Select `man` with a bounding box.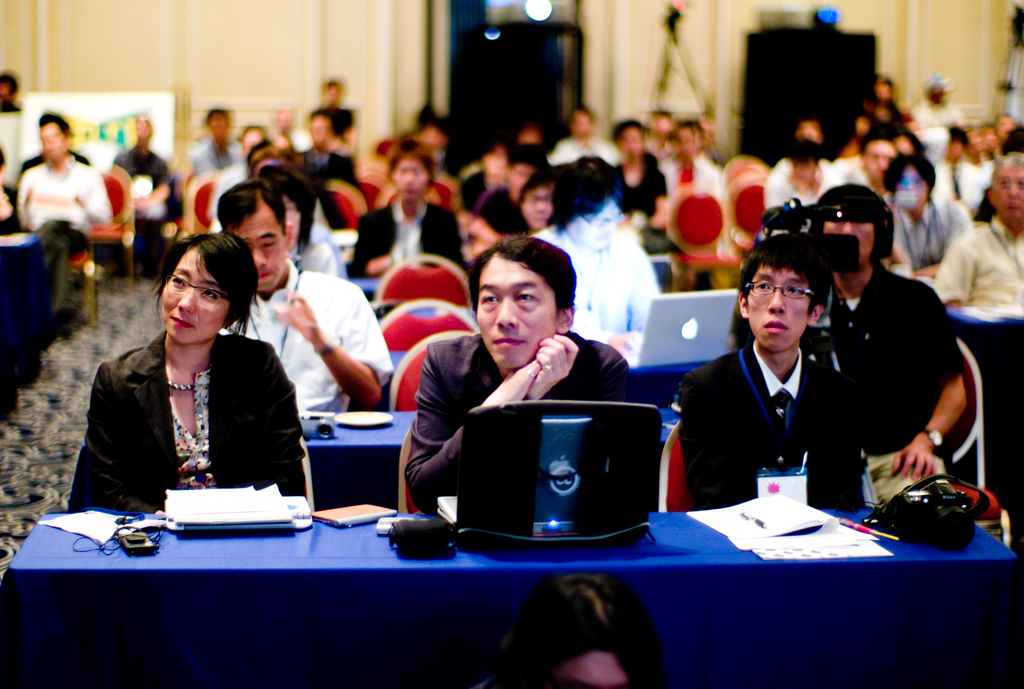
left=518, top=168, right=555, bottom=232.
